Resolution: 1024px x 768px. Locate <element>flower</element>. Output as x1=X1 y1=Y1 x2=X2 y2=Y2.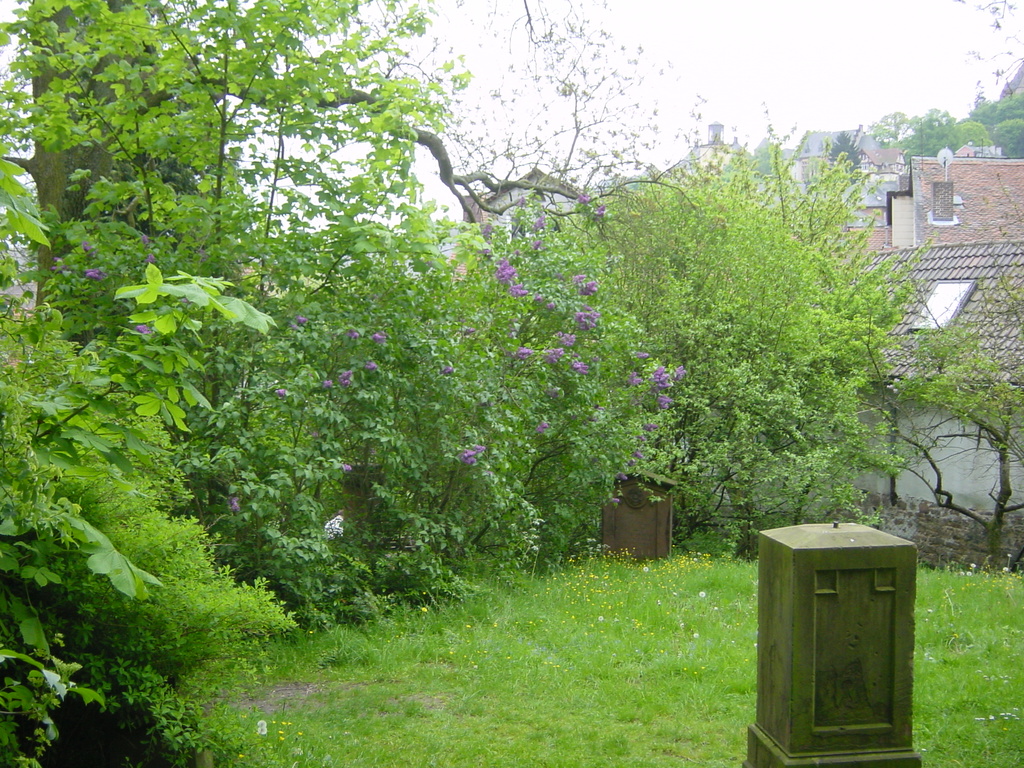
x1=578 y1=278 x2=598 y2=296.
